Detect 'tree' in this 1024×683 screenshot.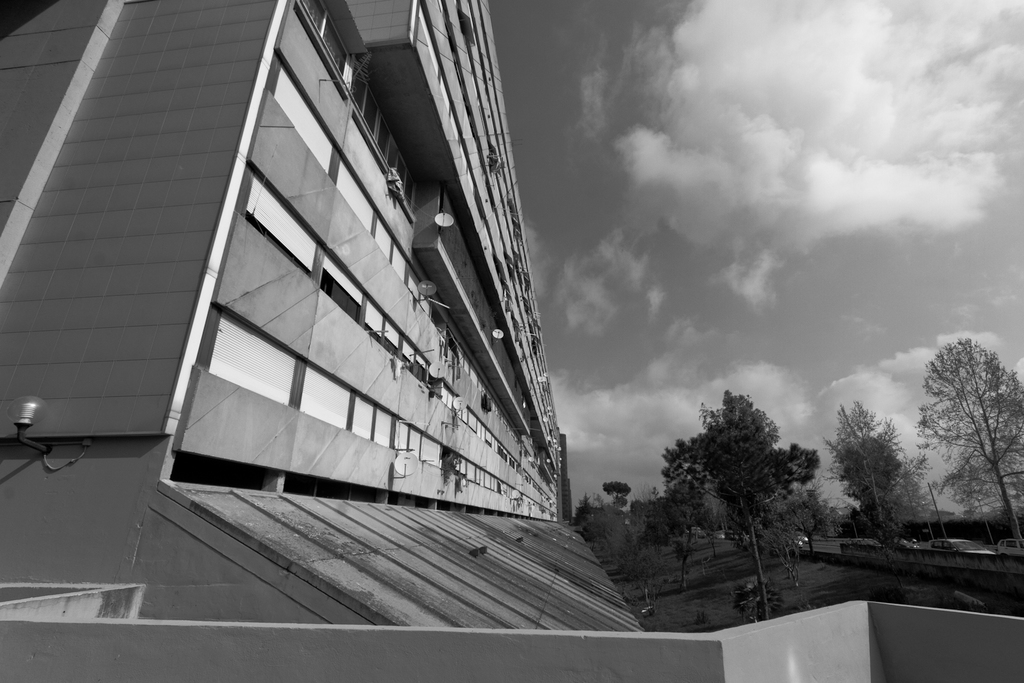
Detection: select_region(914, 335, 1023, 555).
